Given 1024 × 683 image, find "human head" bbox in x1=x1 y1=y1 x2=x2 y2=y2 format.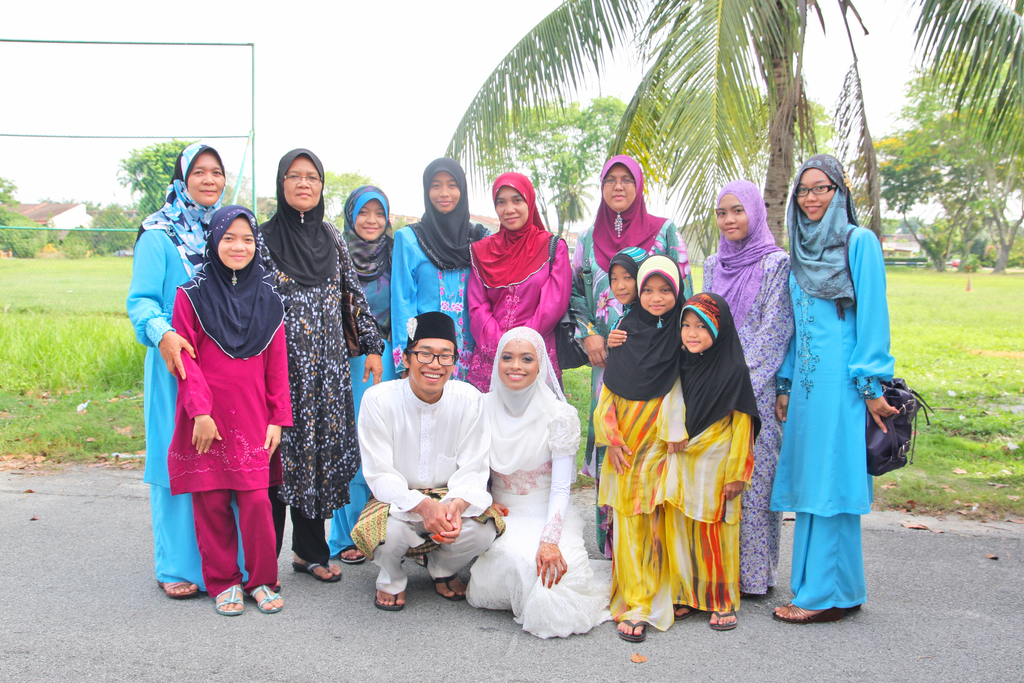
x1=173 y1=140 x2=224 y2=211.
